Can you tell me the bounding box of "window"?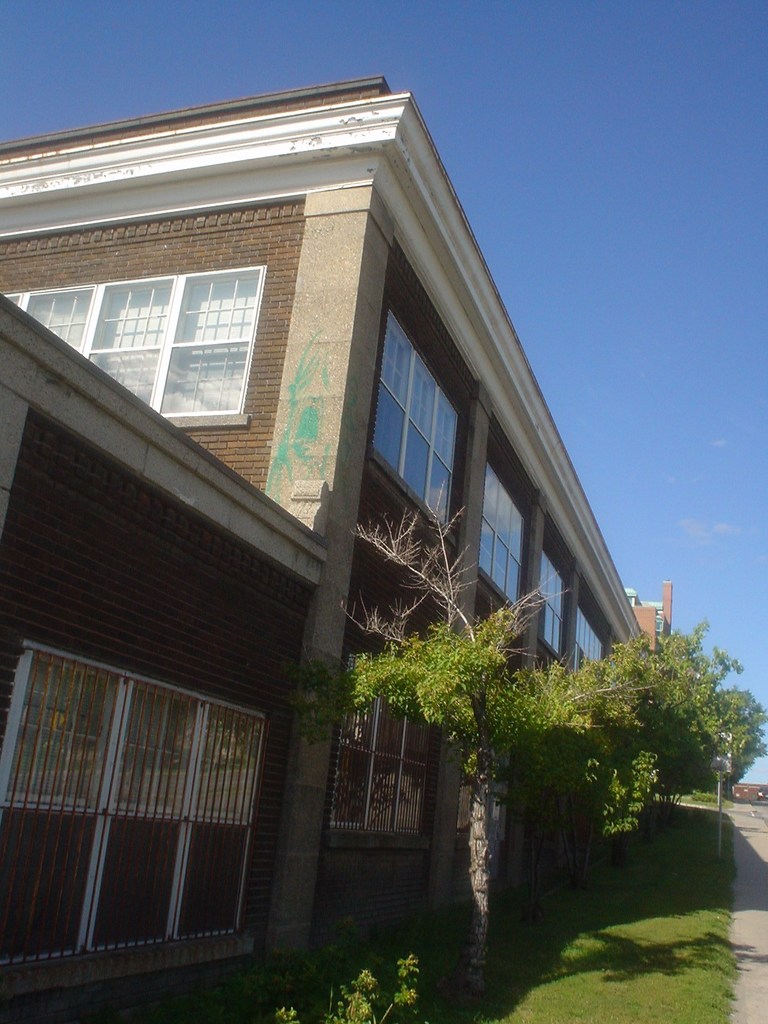
crop(467, 442, 533, 620).
